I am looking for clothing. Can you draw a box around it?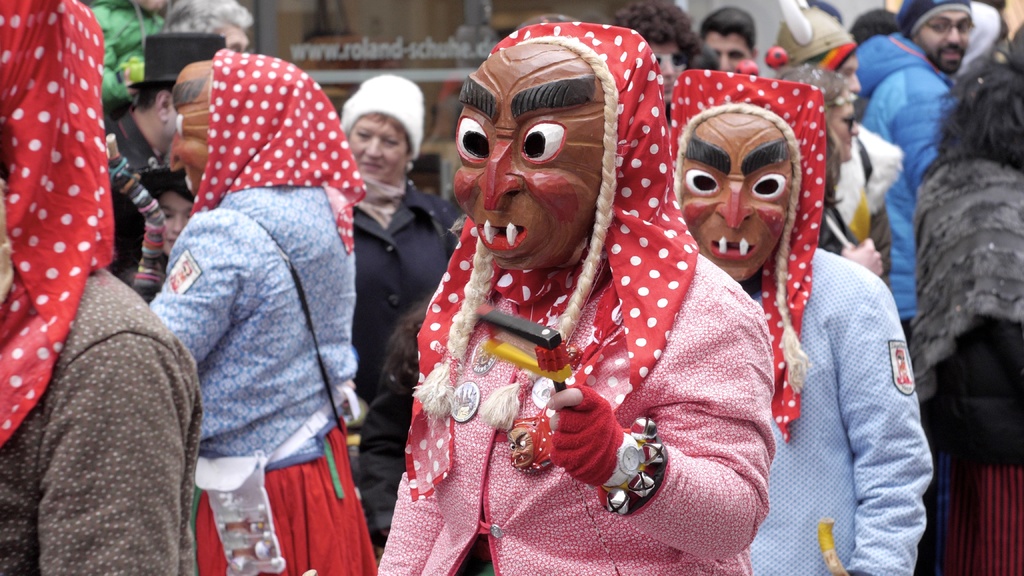
Sure, the bounding box is 371 19 769 575.
